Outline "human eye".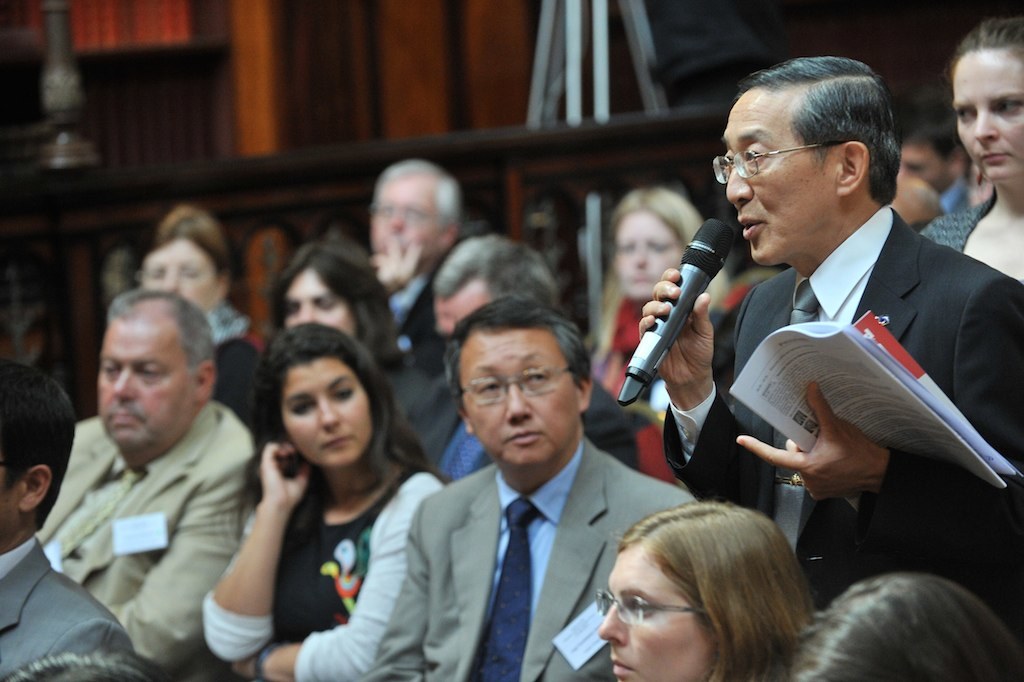
Outline: crop(521, 365, 551, 393).
